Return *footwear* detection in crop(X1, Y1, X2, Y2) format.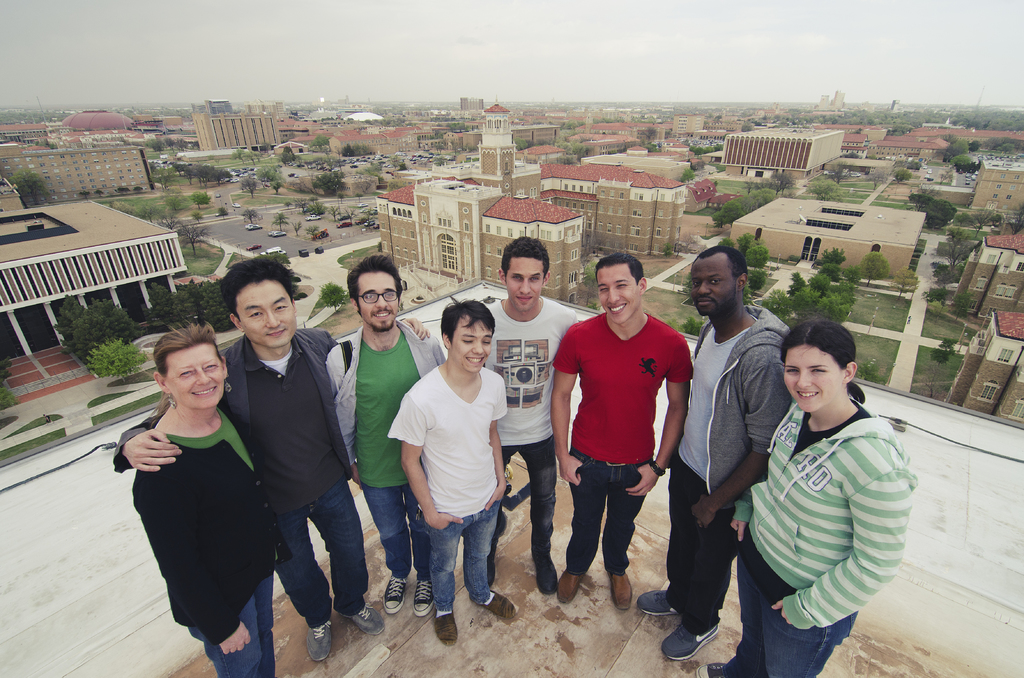
crop(659, 617, 723, 661).
